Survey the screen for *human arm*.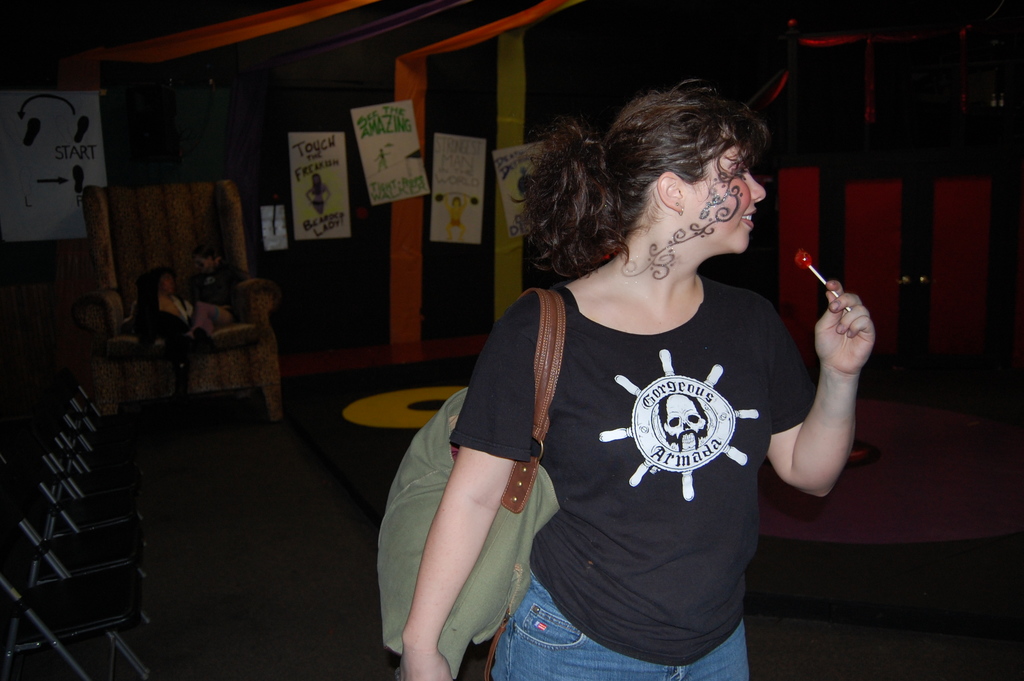
Survey found: {"left": 395, "top": 290, "right": 556, "bottom": 680}.
